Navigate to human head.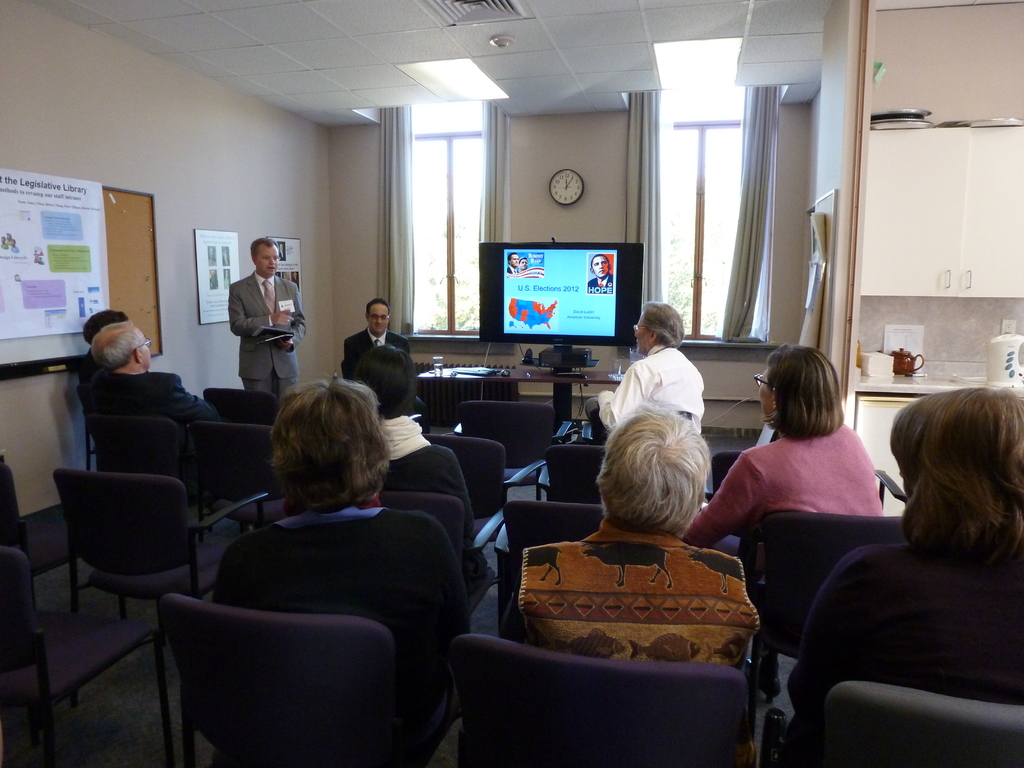
Navigation target: [892,383,1023,509].
